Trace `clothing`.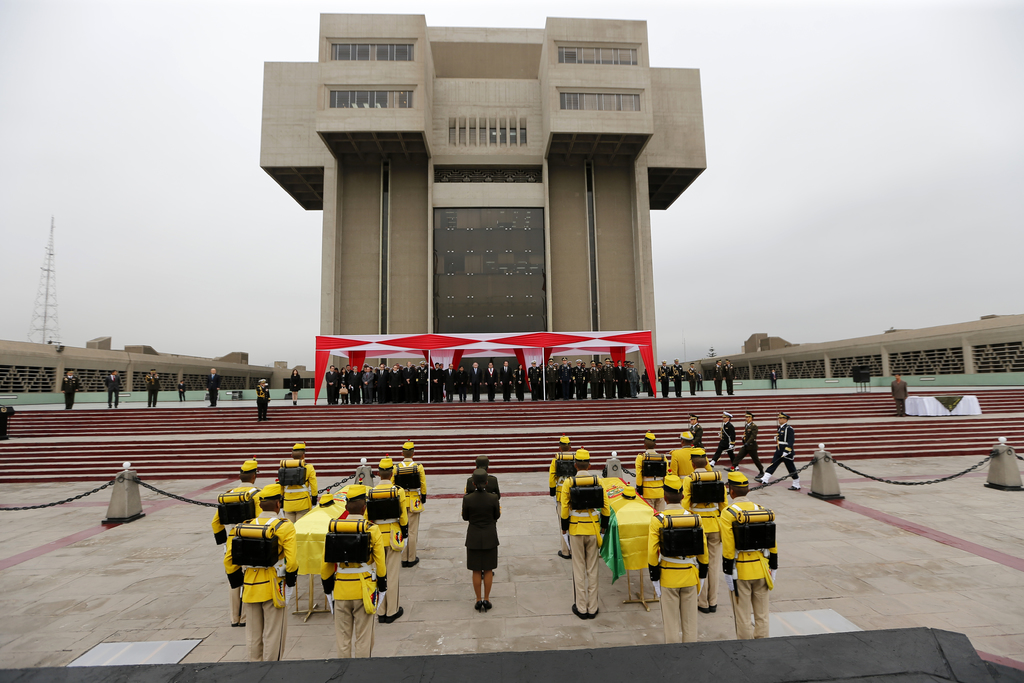
Traced to [left=733, top=423, right=764, bottom=472].
